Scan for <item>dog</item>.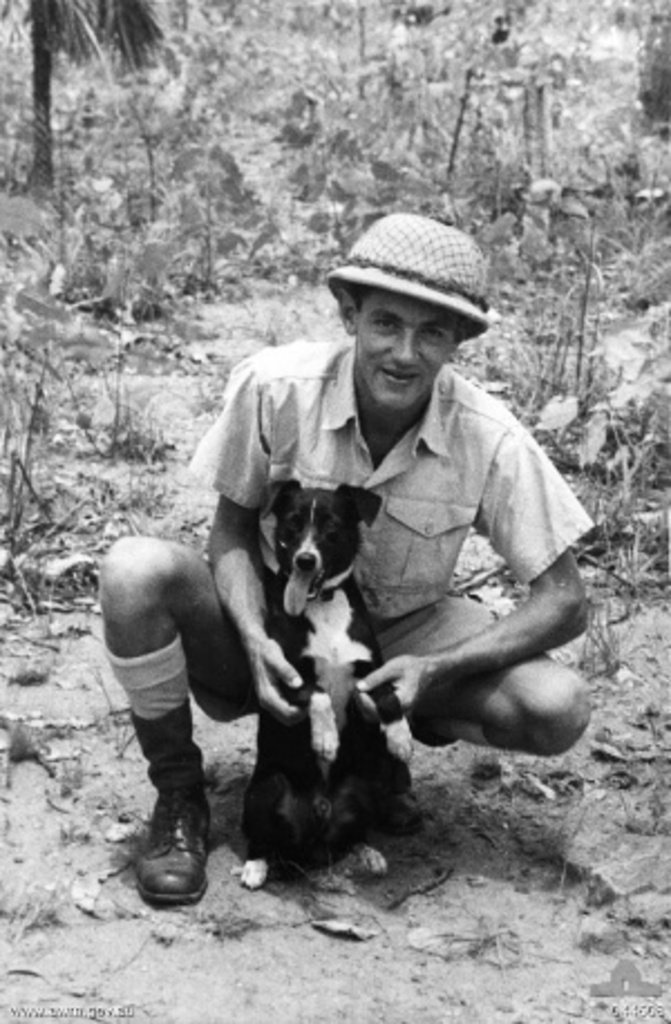
Scan result: [x1=235, y1=472, x2=414, y2=894].
